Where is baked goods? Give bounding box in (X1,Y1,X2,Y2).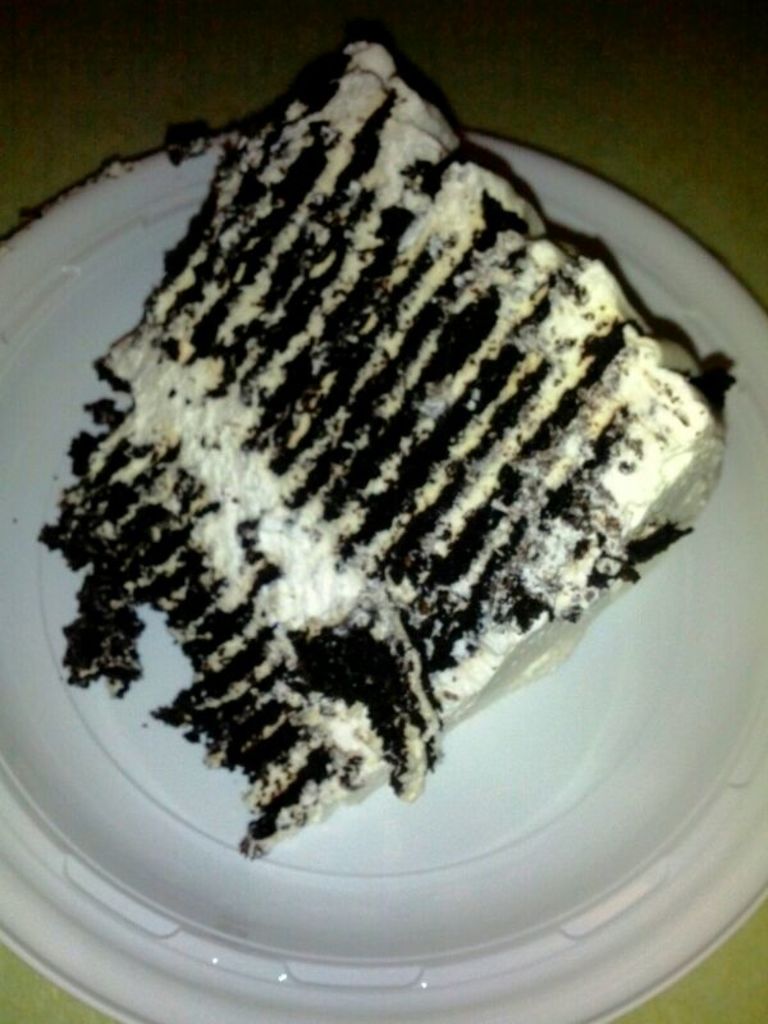
(33,22,735,861).
